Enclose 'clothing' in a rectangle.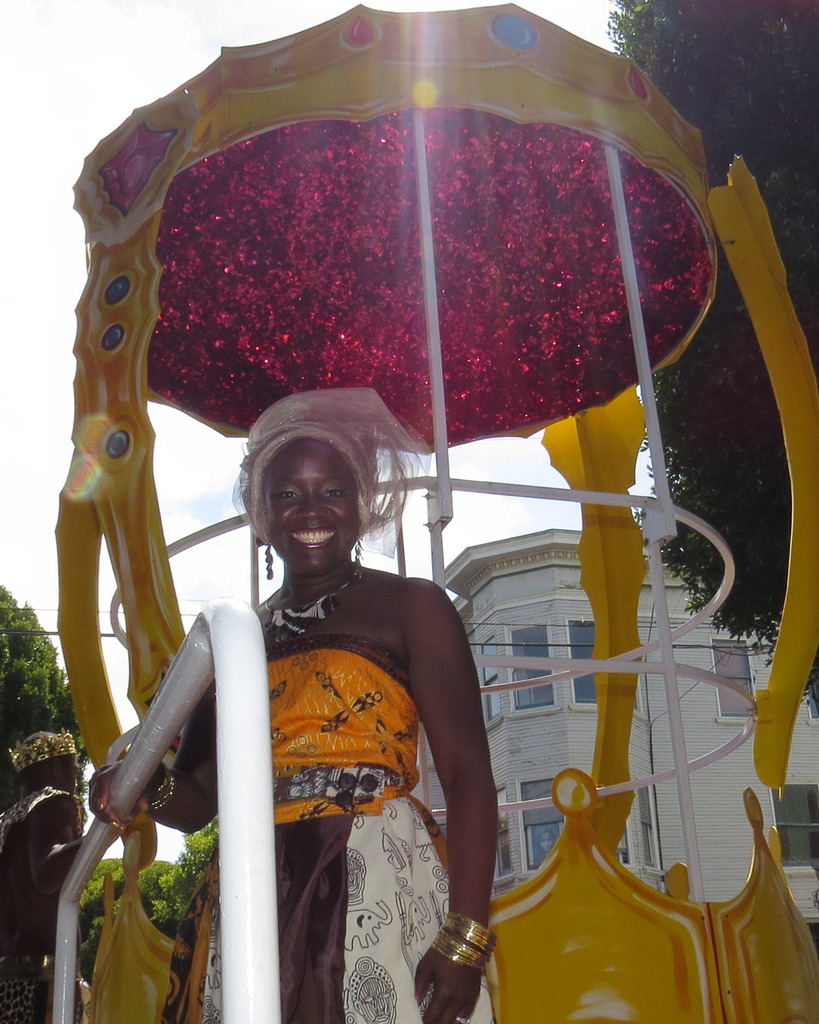
<region>194, 612, 495, 1023</region>.
